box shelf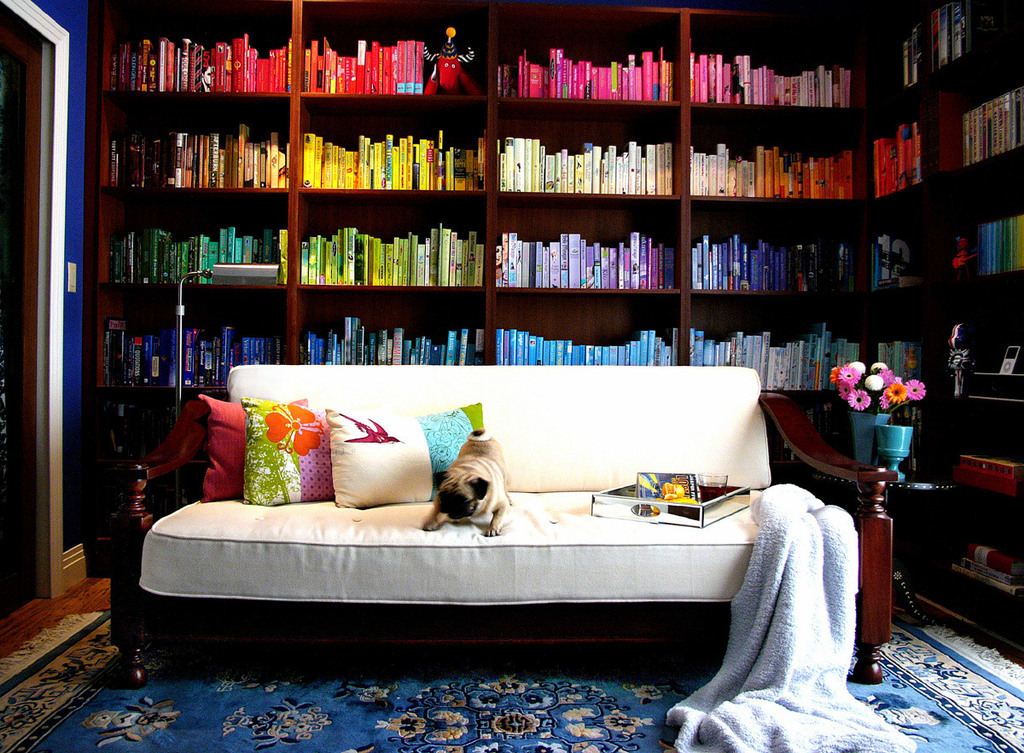
bbox=[490, 107, 678, 198]
